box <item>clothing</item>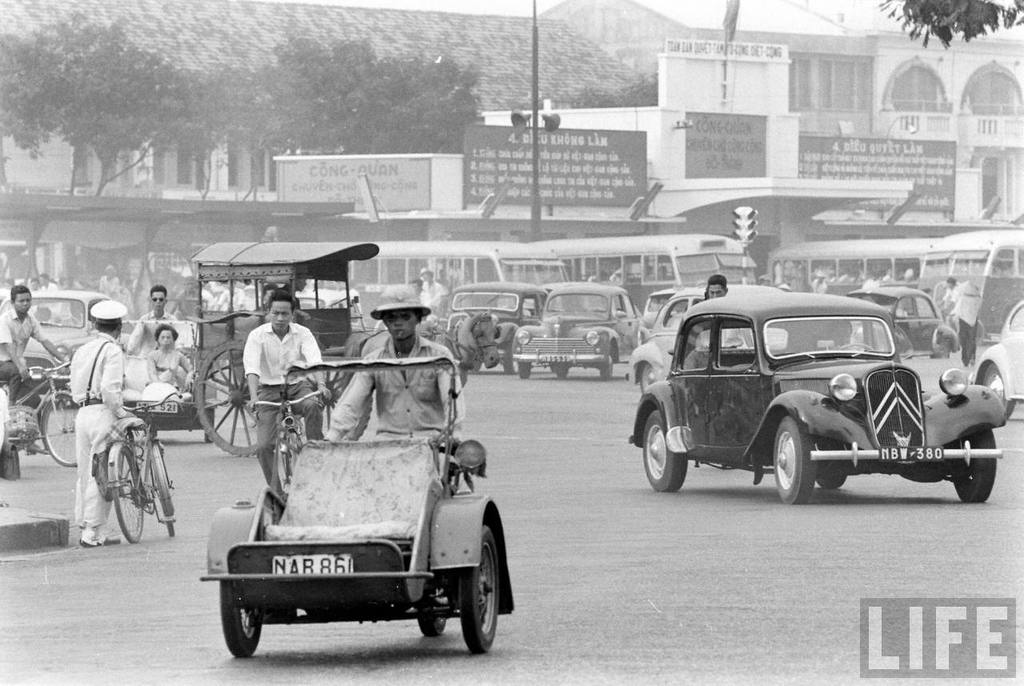
[left=0, top=309, right=44, bottom=409]
